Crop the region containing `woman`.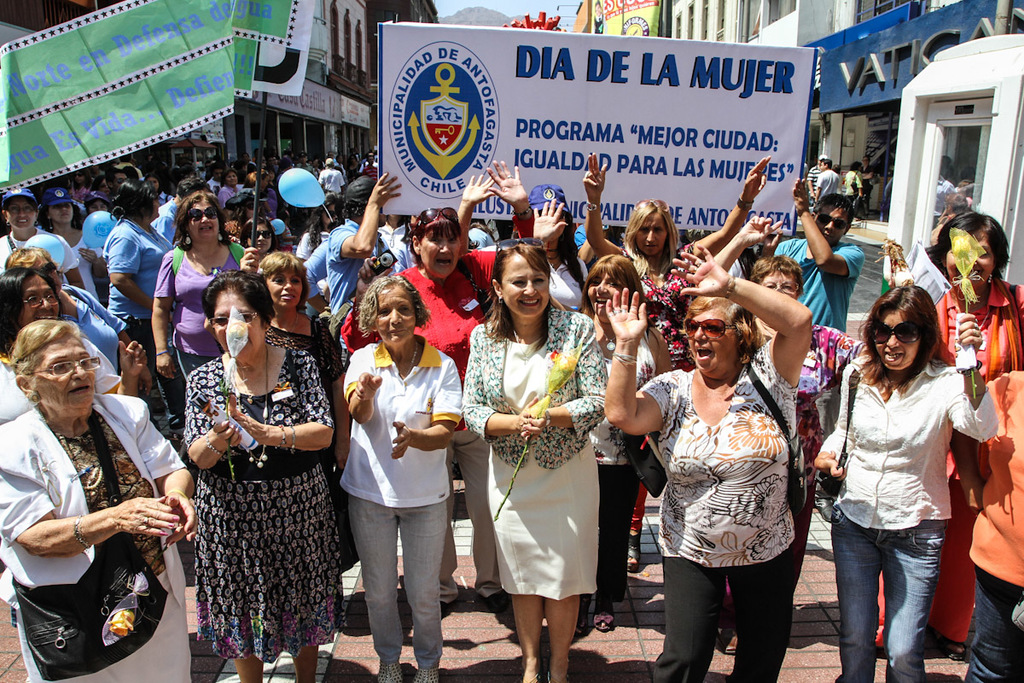
Crop region: [37,191,90,253].
